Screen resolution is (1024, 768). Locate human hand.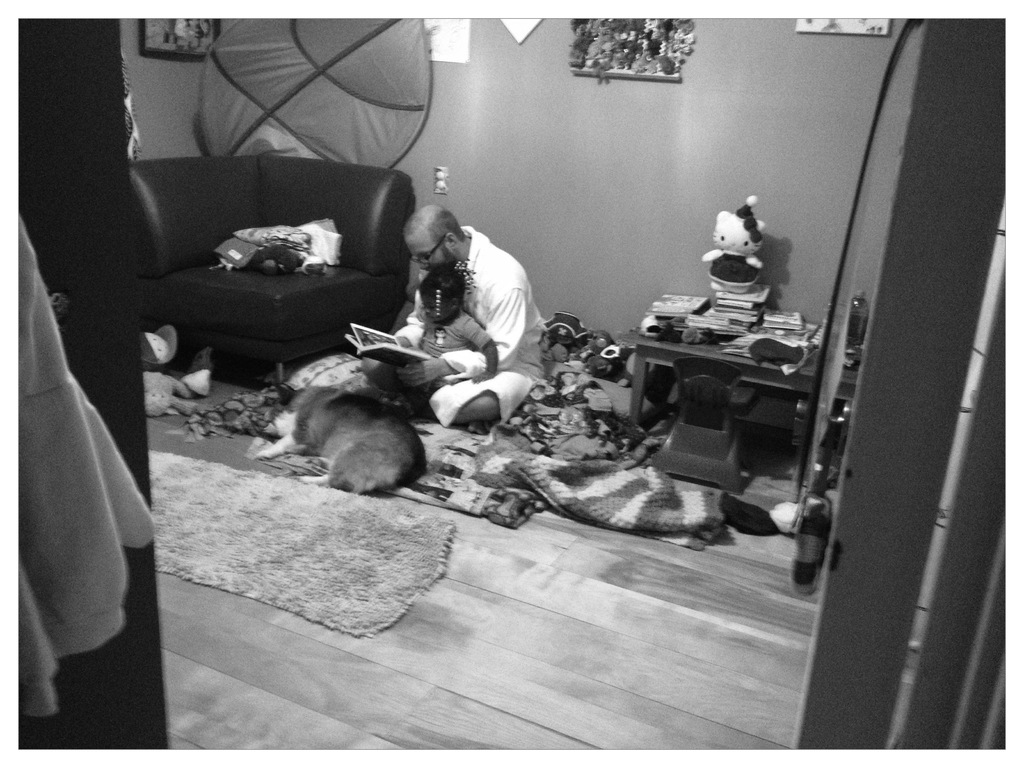
{"left": 472, "top": 371, "right": 494, "bottom": 387}.
